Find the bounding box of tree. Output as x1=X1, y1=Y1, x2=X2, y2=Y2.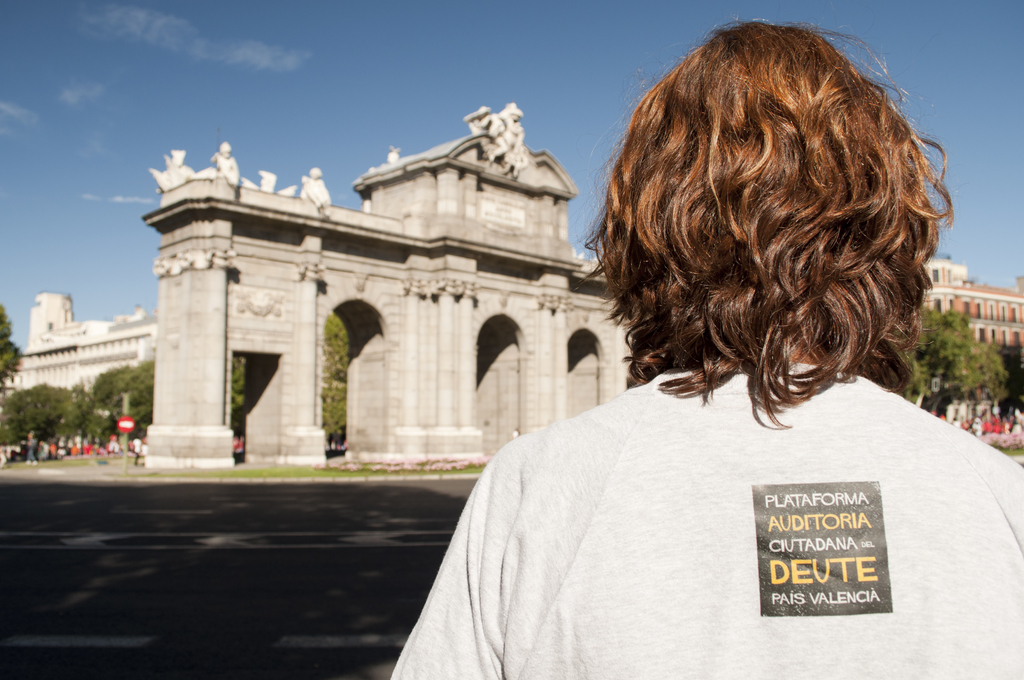
x1=320, y1=307, x2=366, y2=446.
